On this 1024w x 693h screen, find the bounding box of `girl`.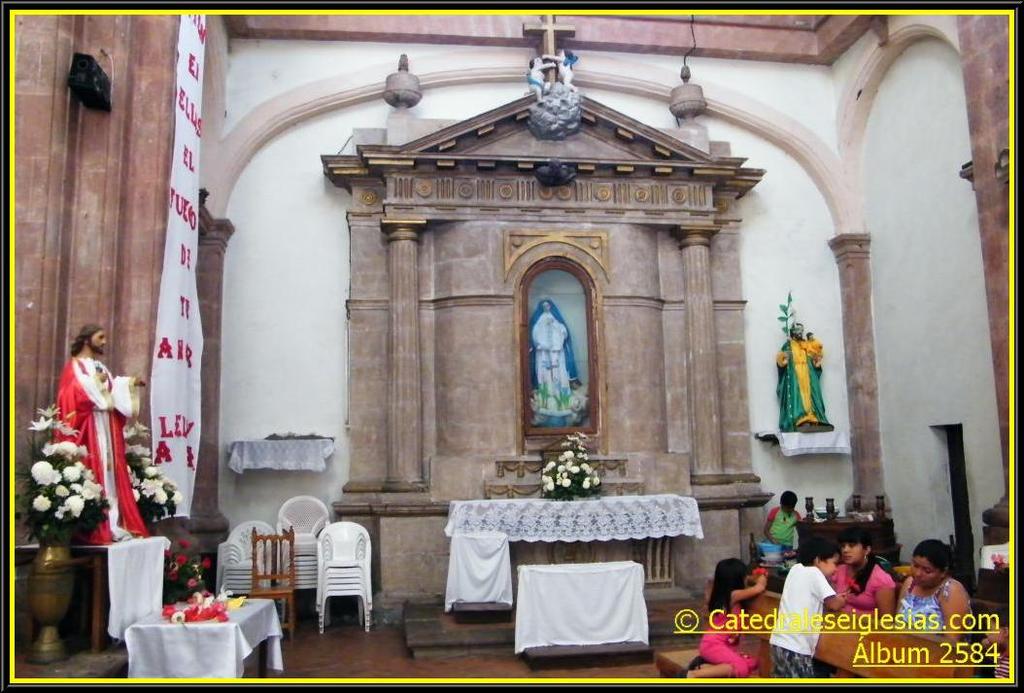
Bounding box: {"left": 833, "top": 529, "right": 900, "bottom": 626}.
